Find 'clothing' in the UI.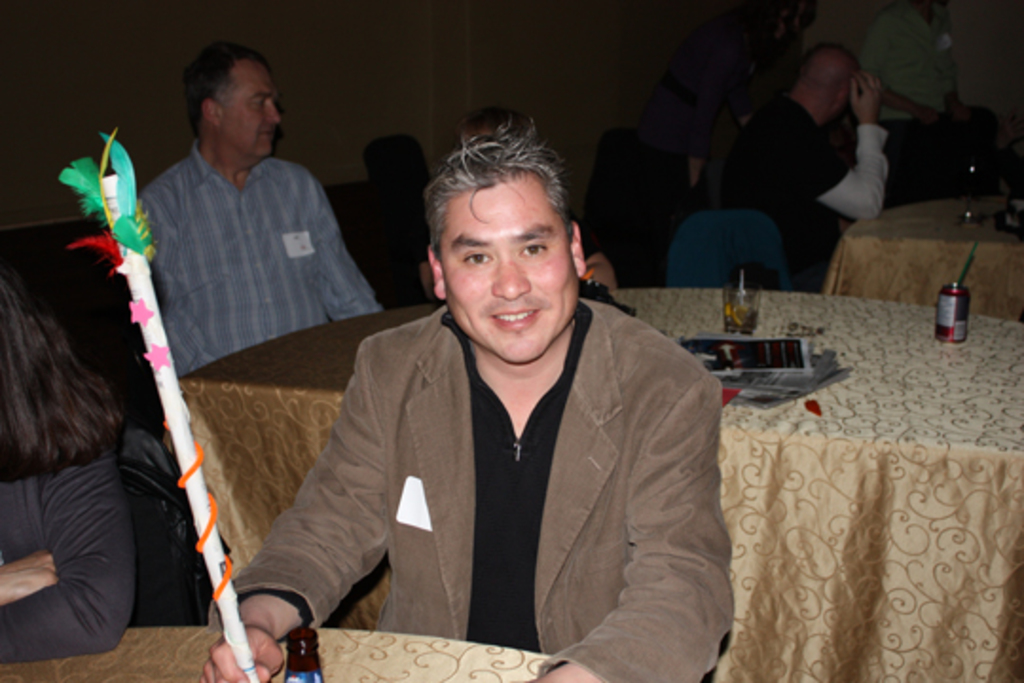
UI element at {"x1": 724, "y1": 87, "x2": 882, "y2": 294}.
